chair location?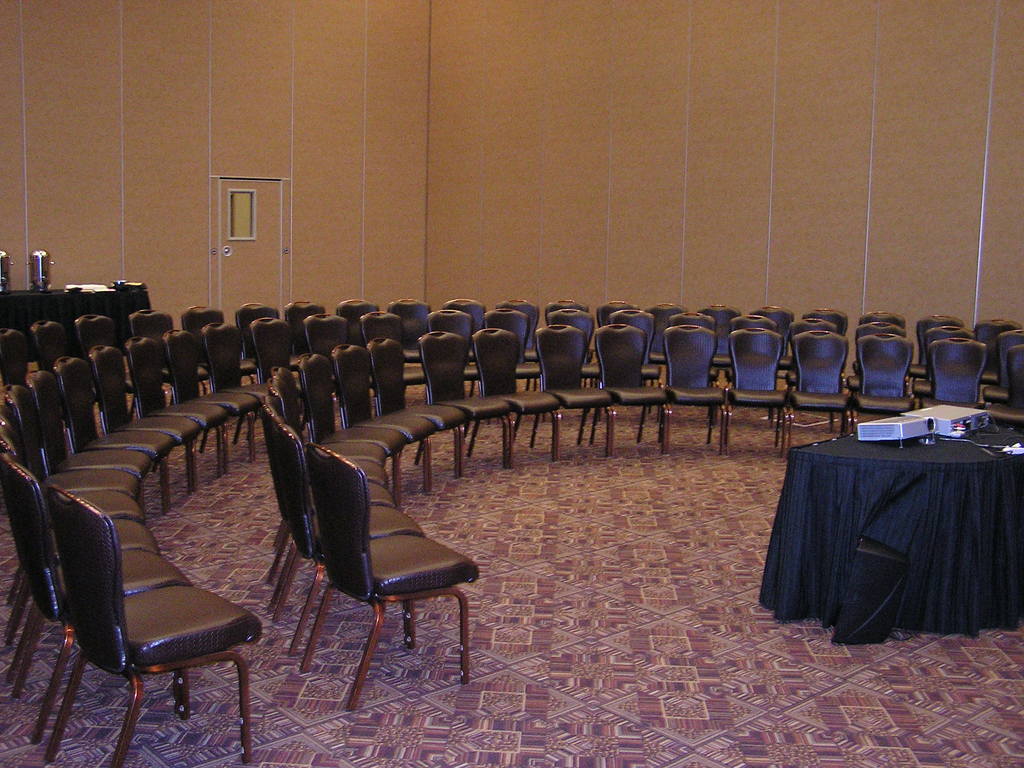
bbox(531, 325, 612, 456)
